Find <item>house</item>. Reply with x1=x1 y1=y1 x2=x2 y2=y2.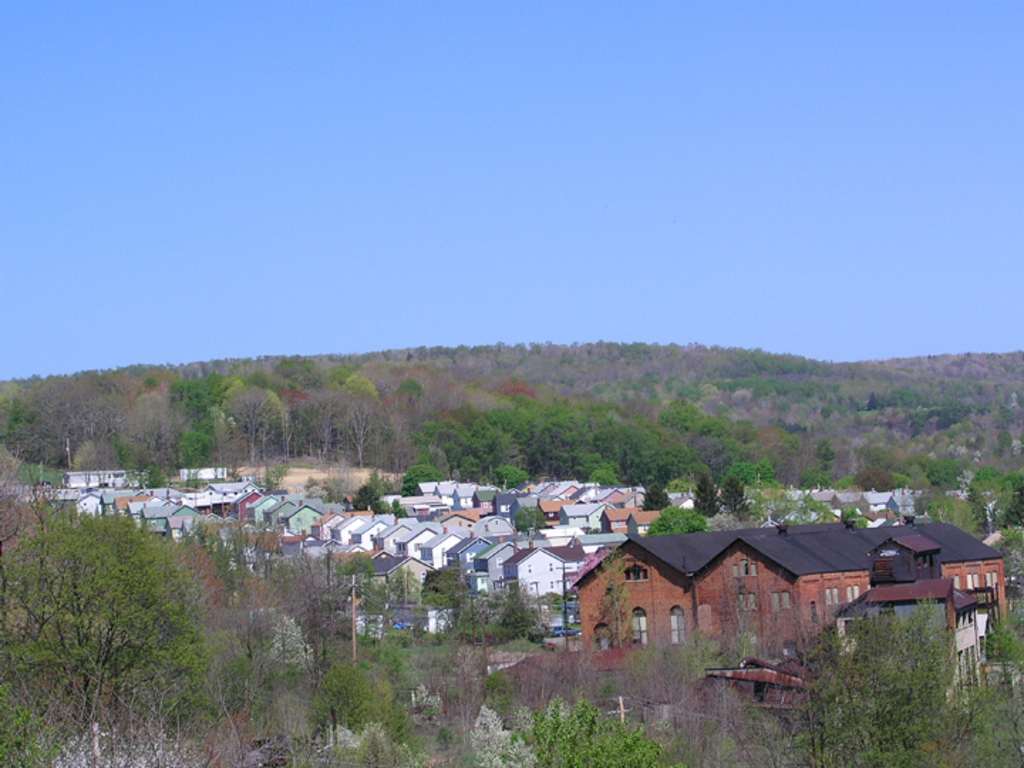
x1=556 y1=509 x2=1014 y2=653.
